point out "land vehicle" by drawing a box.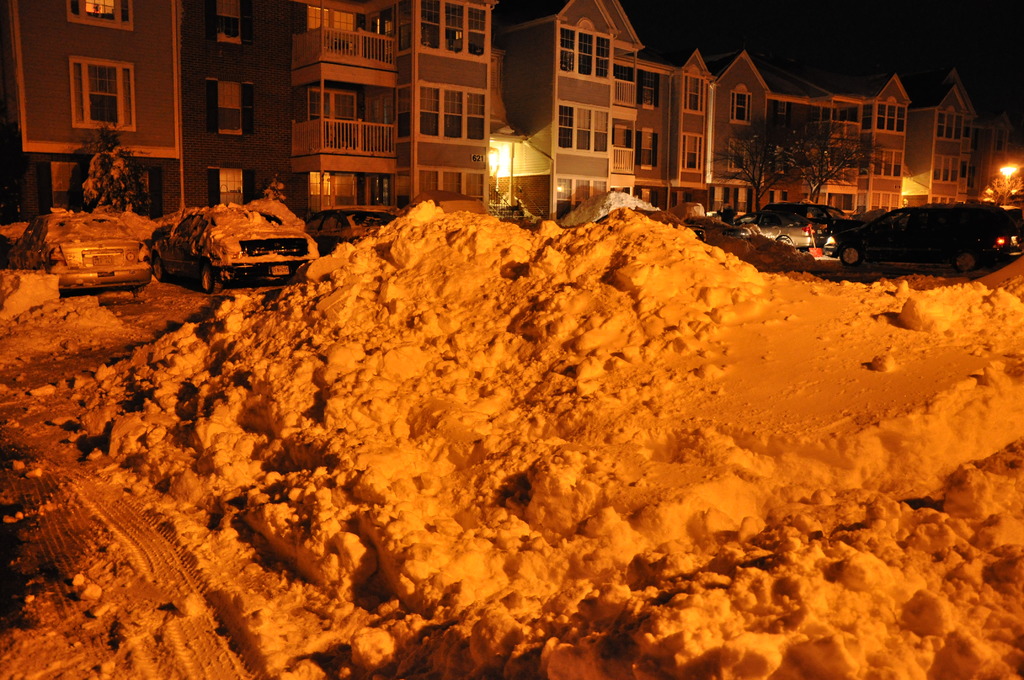
156:209:309:299.
